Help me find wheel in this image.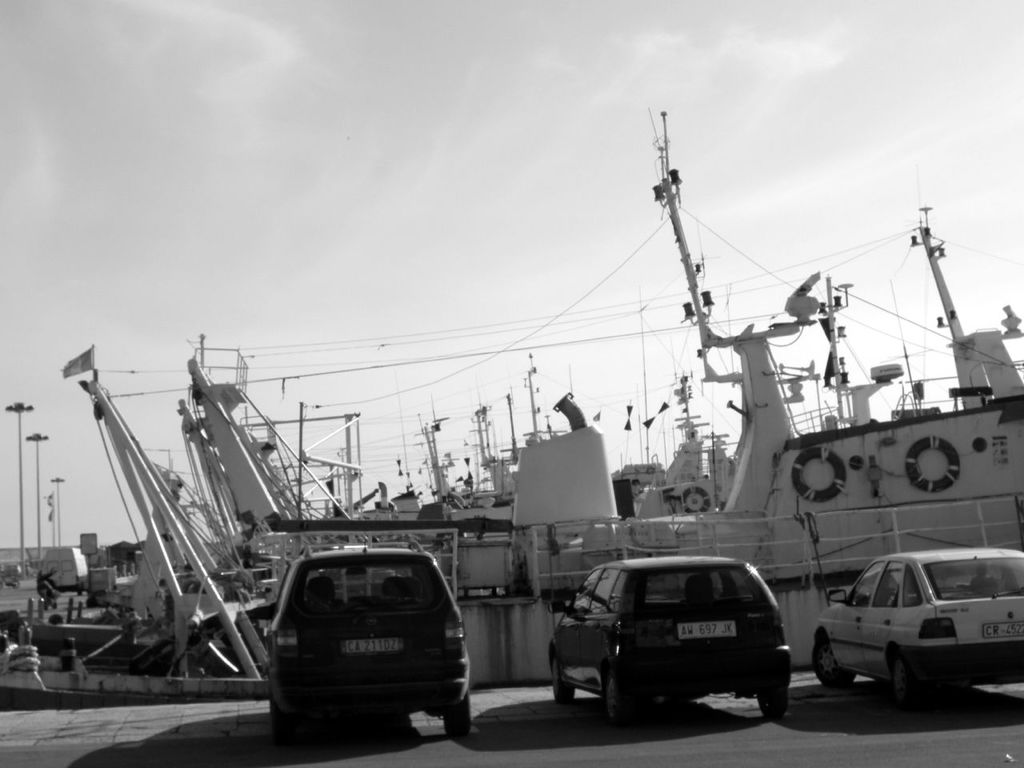
Found it: Rect(263, 699, 299, 746).
